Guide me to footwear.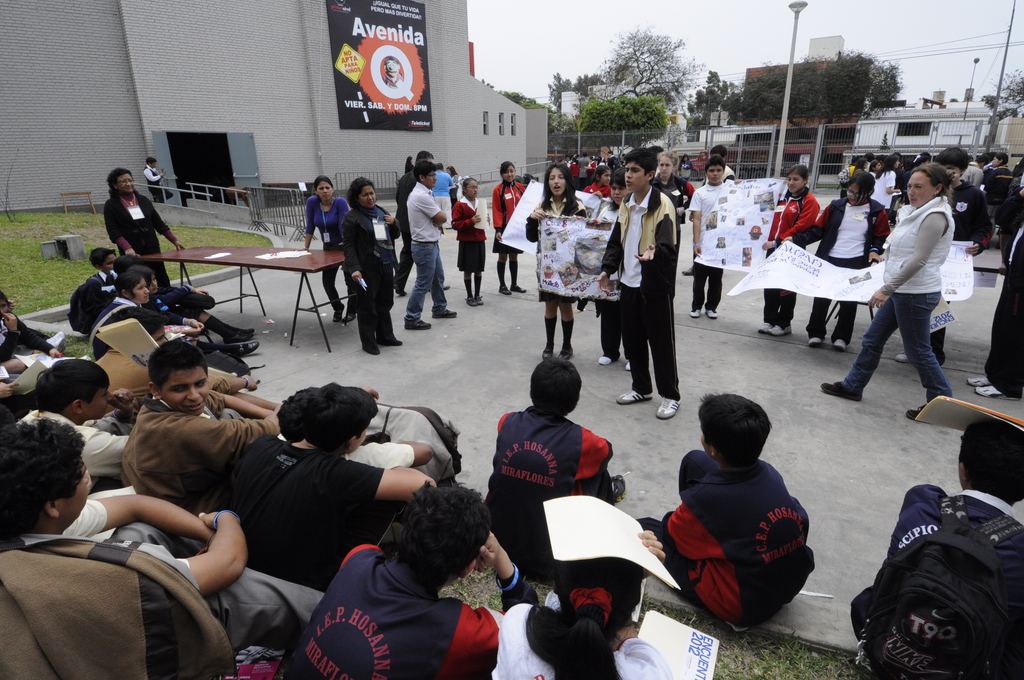
Guidance: left=805, top=334, right=826, bottom=352.
